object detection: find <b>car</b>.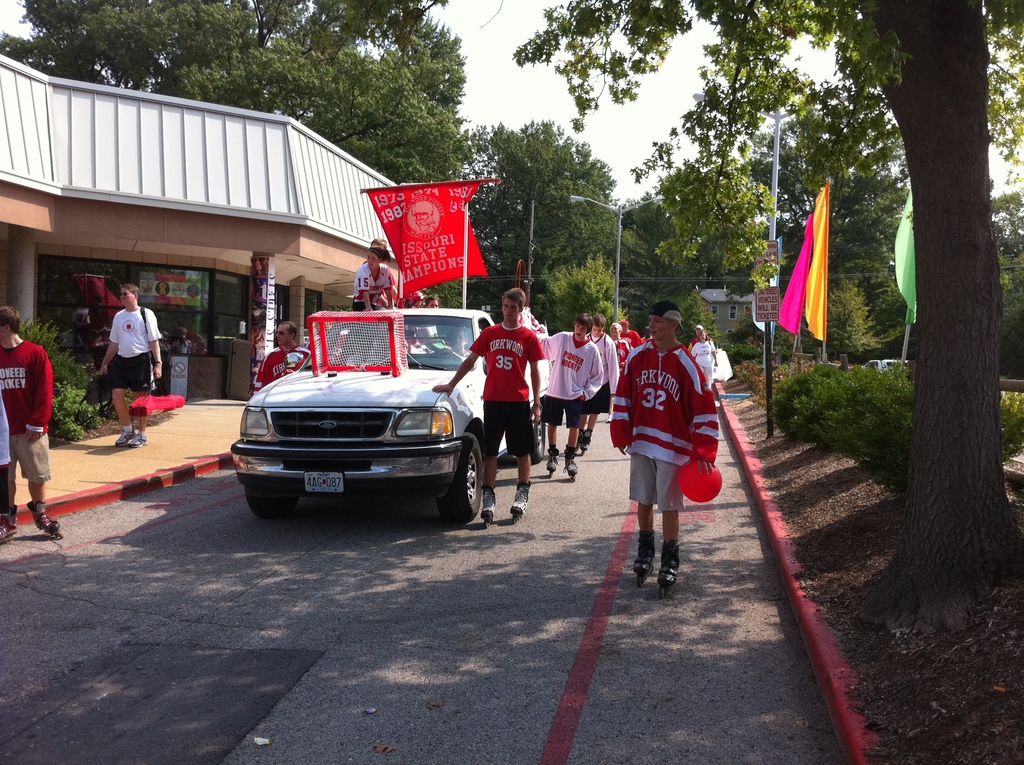
<bbox>229, 305, 549, 526</bbox>.
